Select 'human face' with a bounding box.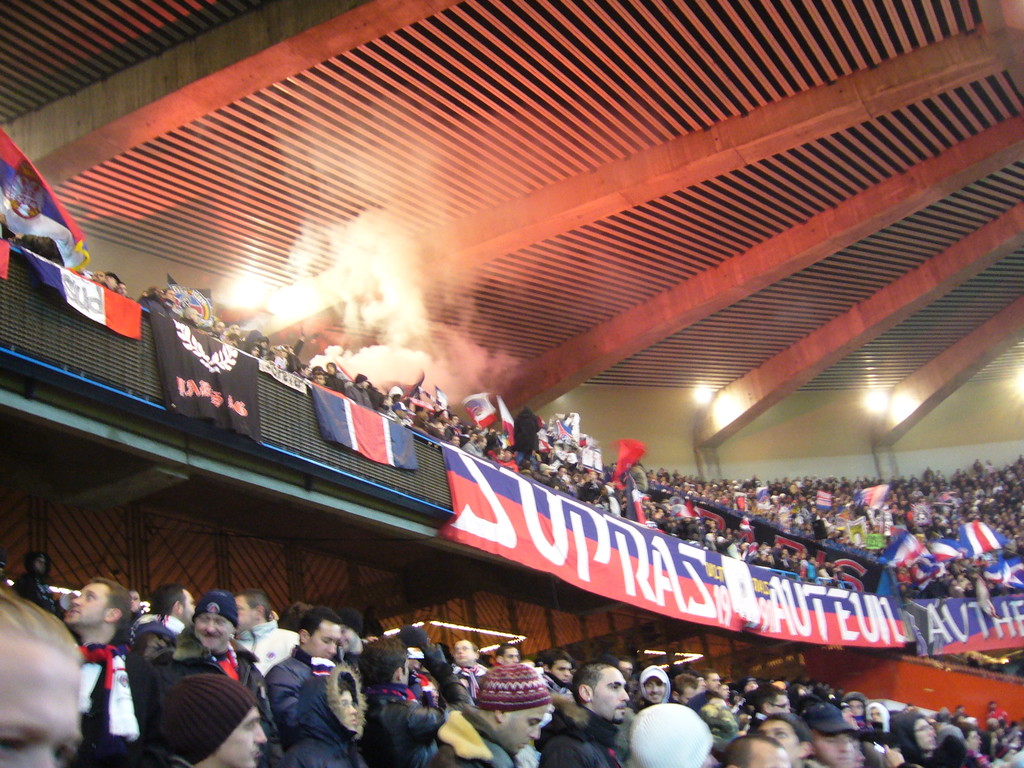
bbox(590, 668, 631, 725).
